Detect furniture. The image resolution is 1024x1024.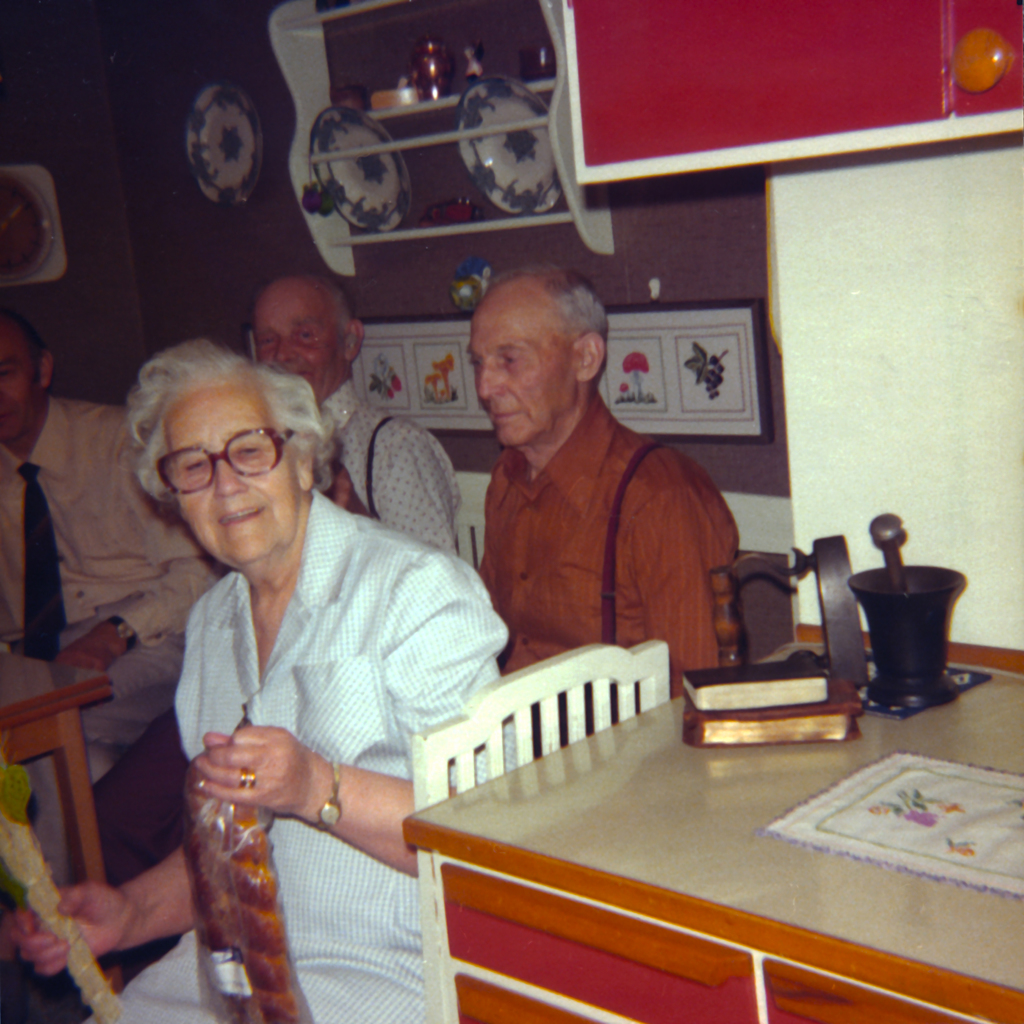
region(0, 648, 120, 994).
